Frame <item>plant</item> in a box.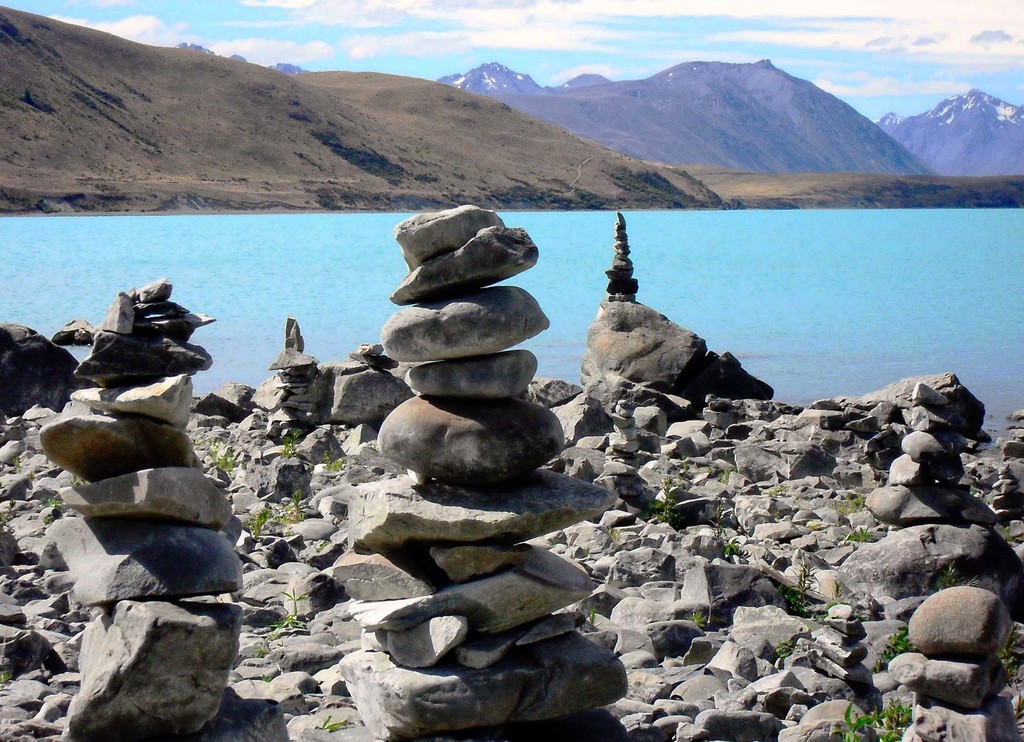
12:456:19:472.
